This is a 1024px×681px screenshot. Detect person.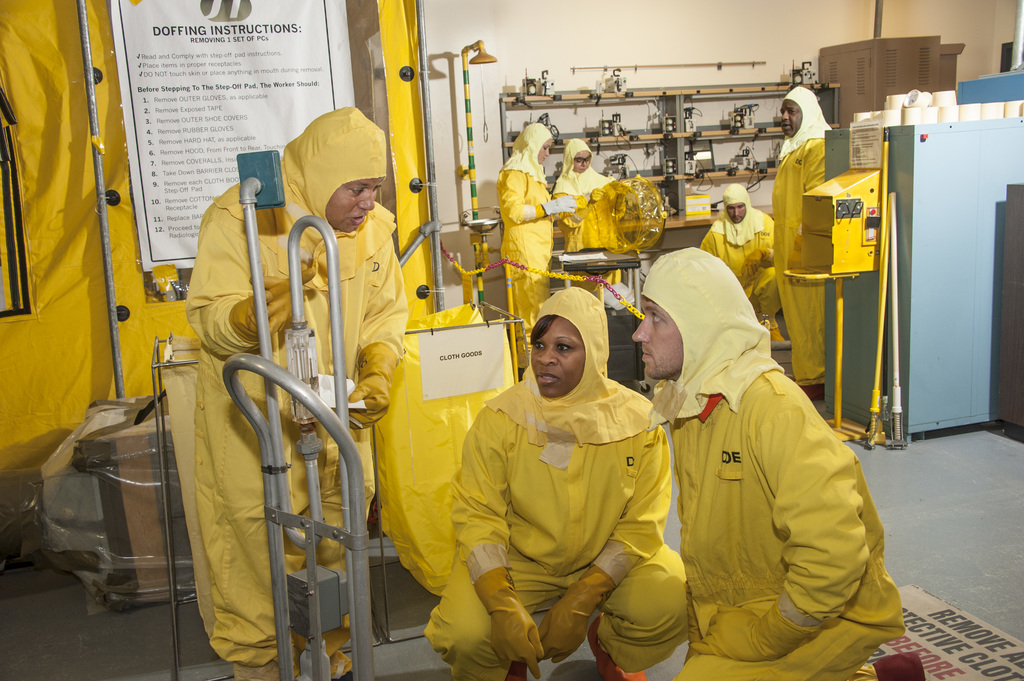
{"x1": 496, "y1": 116, "x2": 576, "y2": 379}.
